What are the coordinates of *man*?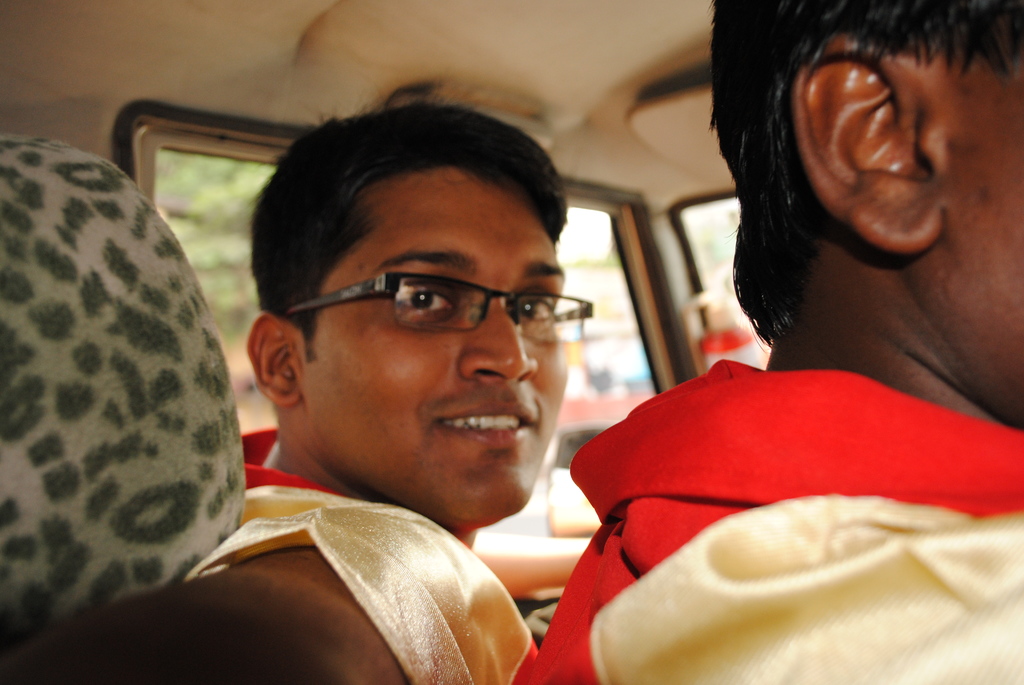
86/125/744/670.
